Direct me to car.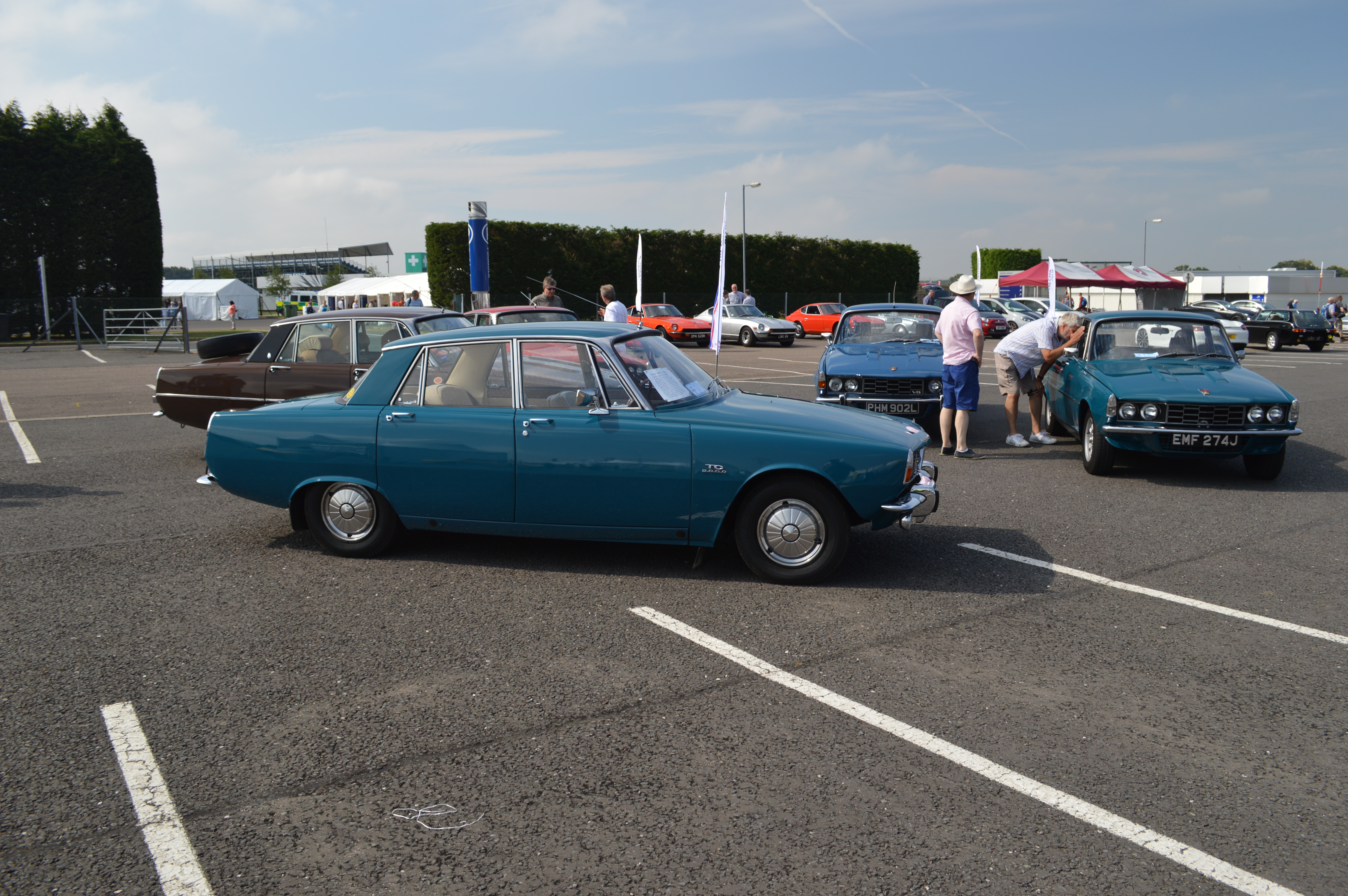
Direction: (155, 68, 179, 78).
